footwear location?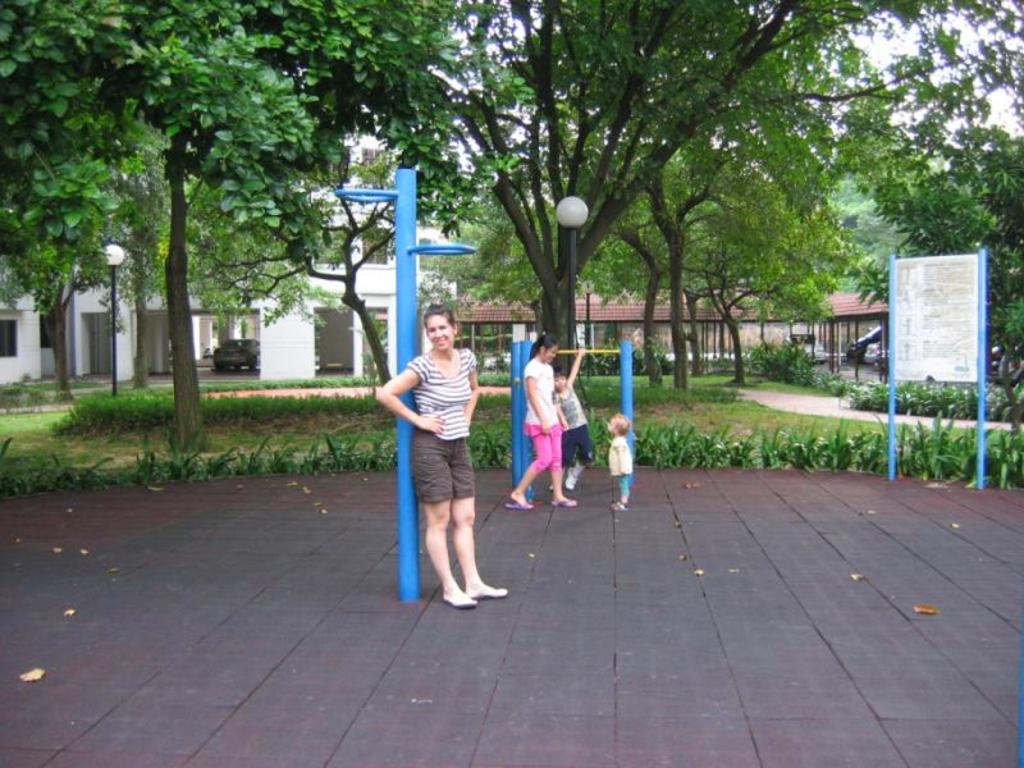
<box>562,466,580,489</box>
